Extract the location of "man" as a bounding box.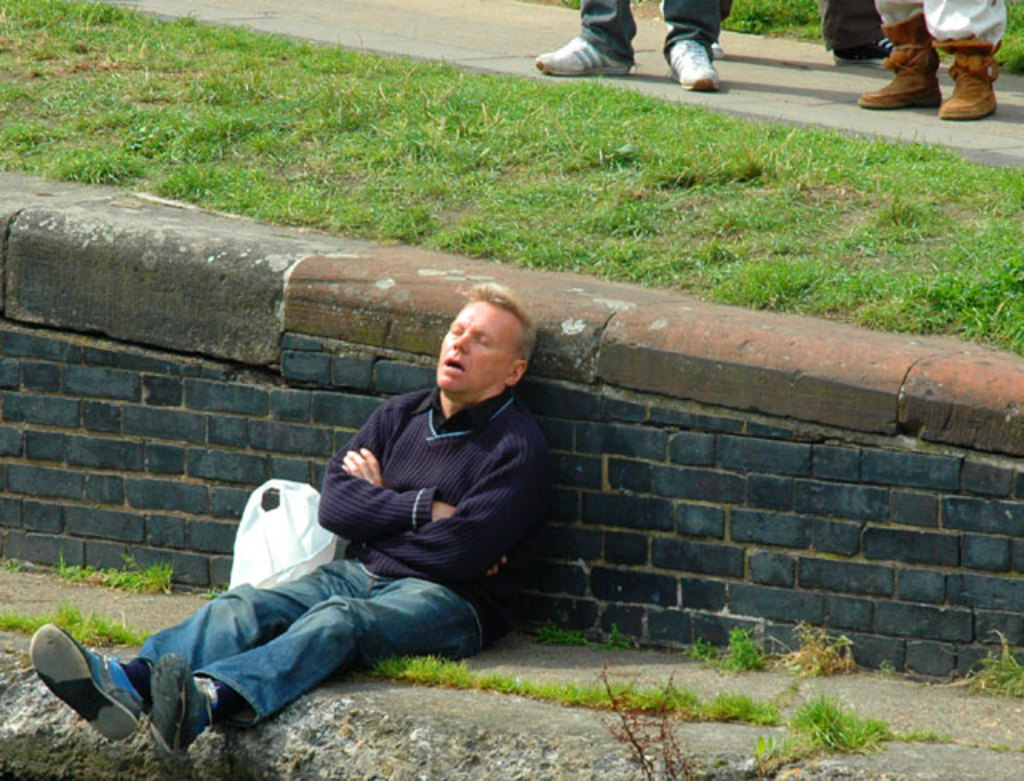
left=531, top=0, right=734, bottom=91.
